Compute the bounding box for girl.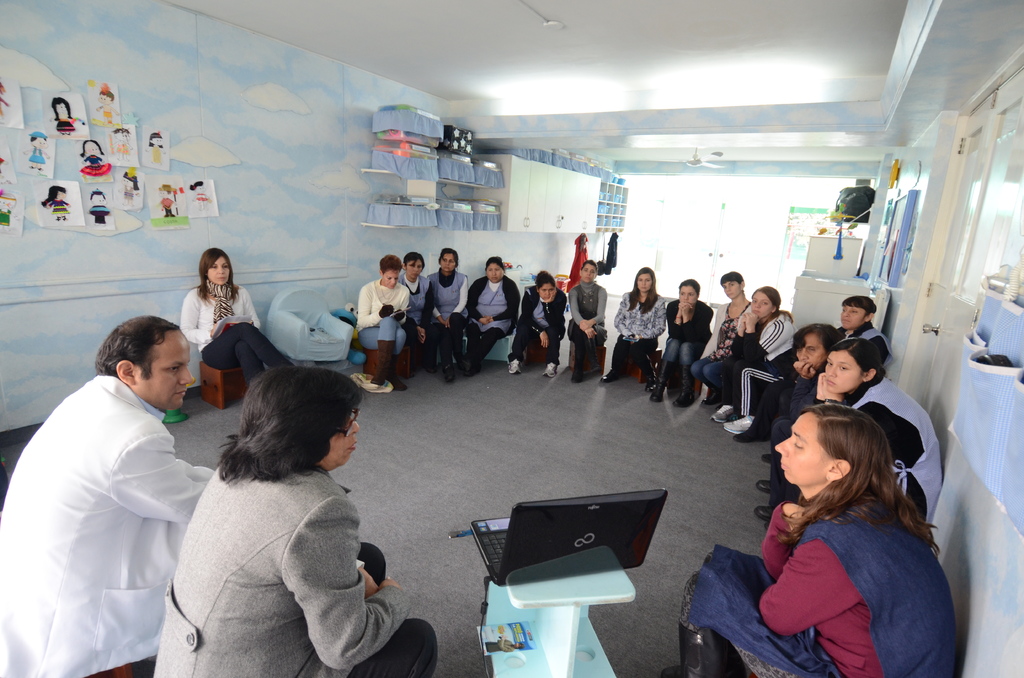
<box>354,255,412,389</box>.
